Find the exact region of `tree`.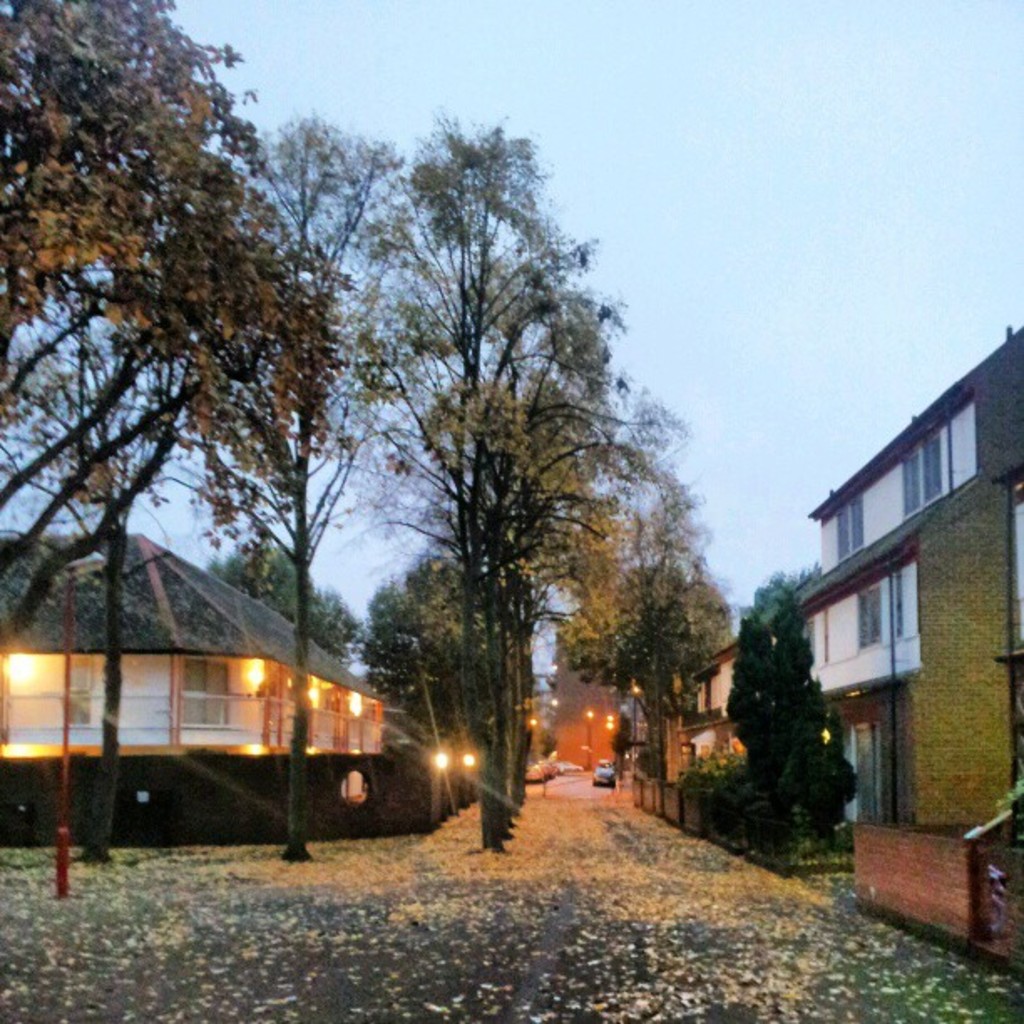
Exact region: Rect(366, 114, 708, 857).
